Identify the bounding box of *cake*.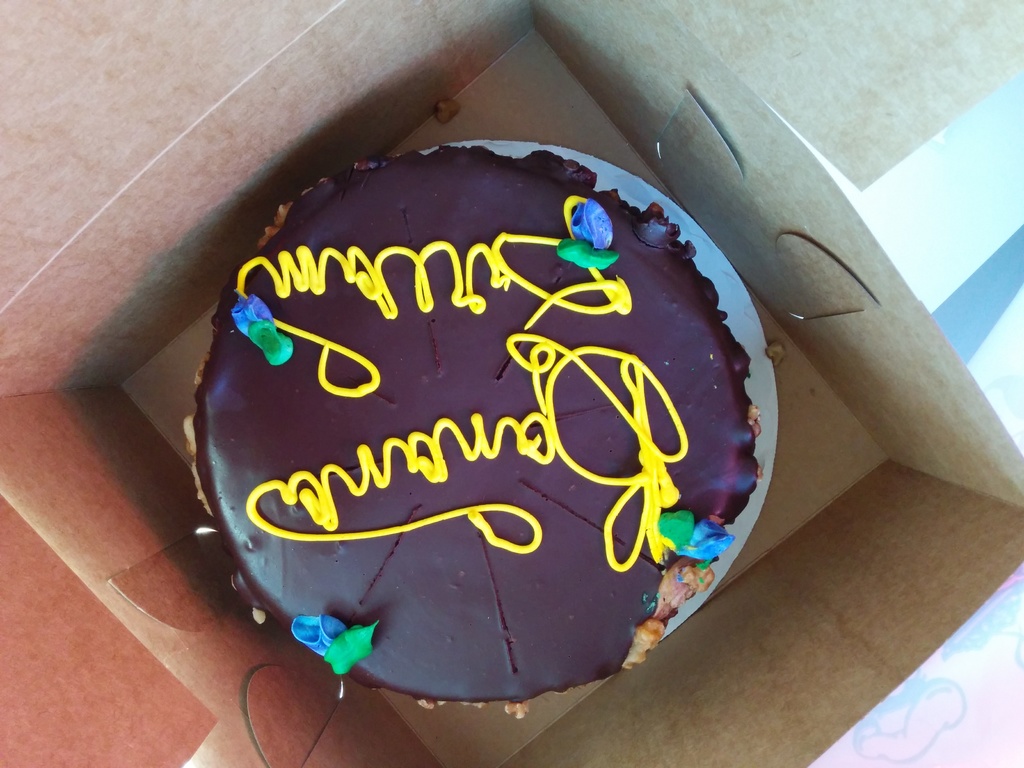
182 147 759 702.
